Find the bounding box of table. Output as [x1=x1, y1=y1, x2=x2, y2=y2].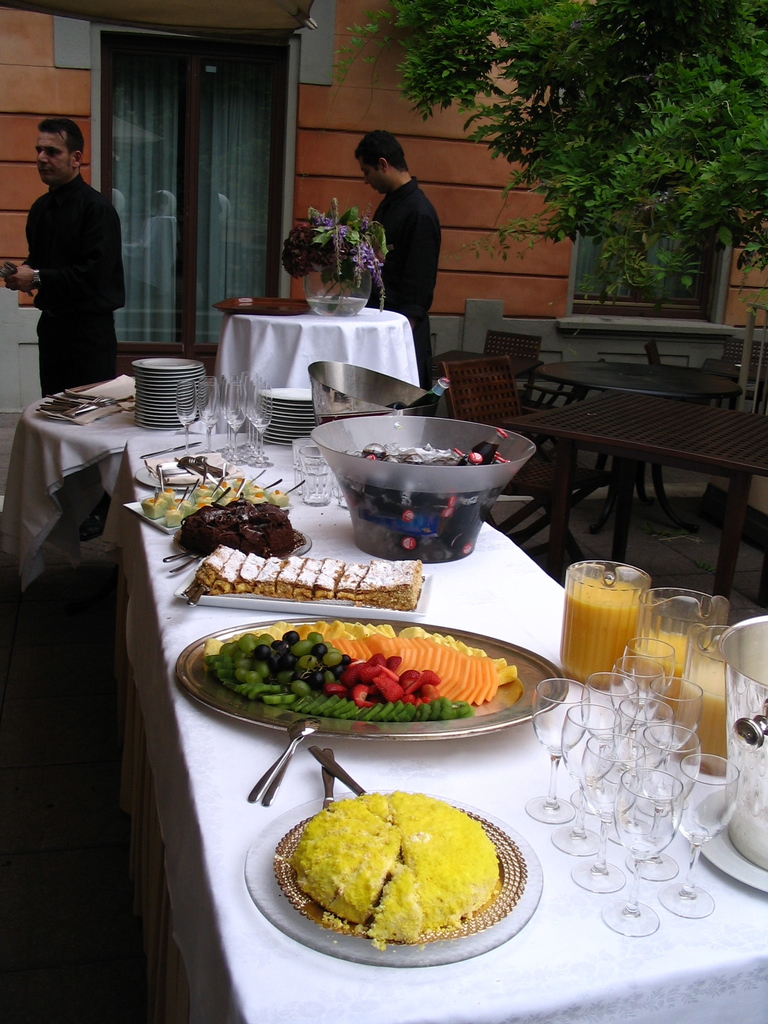
[x1=118, y1=428, x2=767, y2=1023].
